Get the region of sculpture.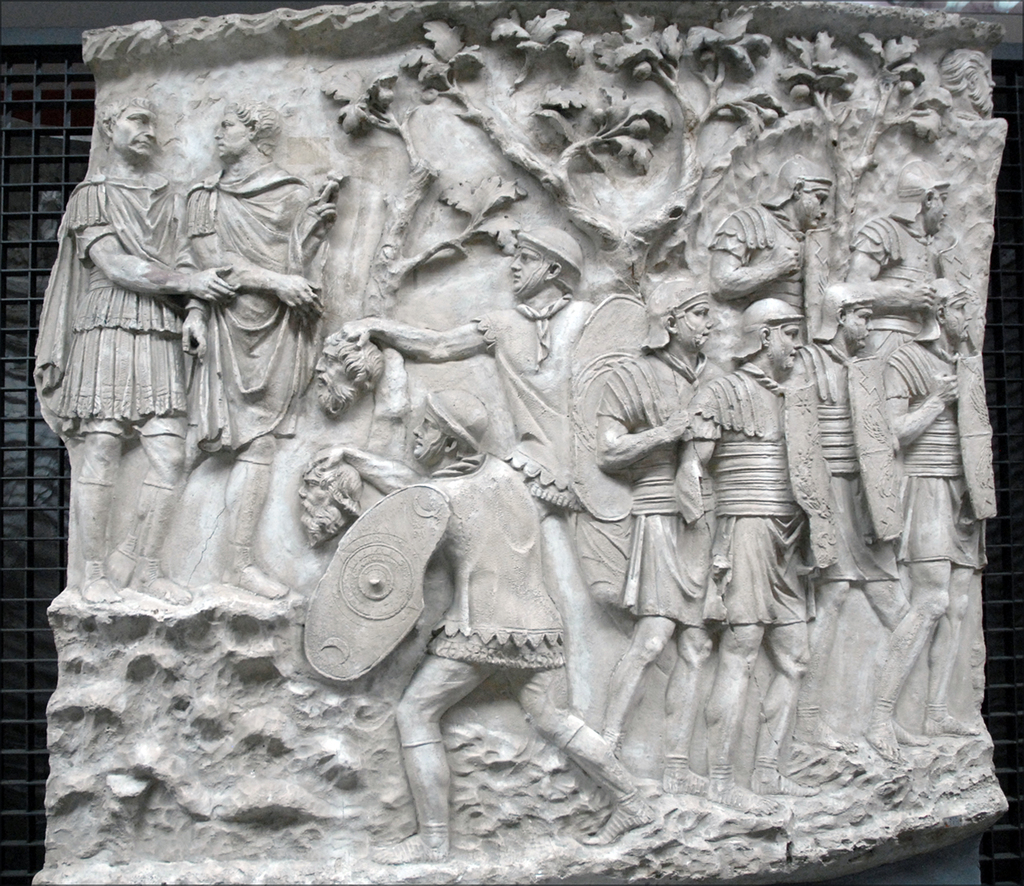
[24,77,227,600].
